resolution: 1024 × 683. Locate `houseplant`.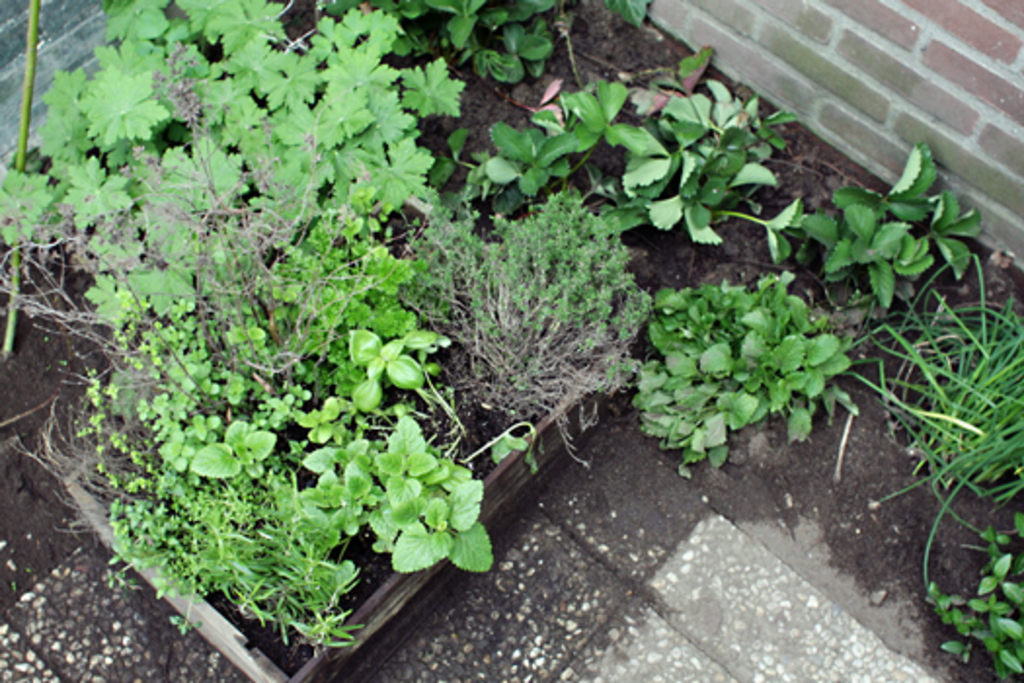
locate(833, 242, 1022, 599).
